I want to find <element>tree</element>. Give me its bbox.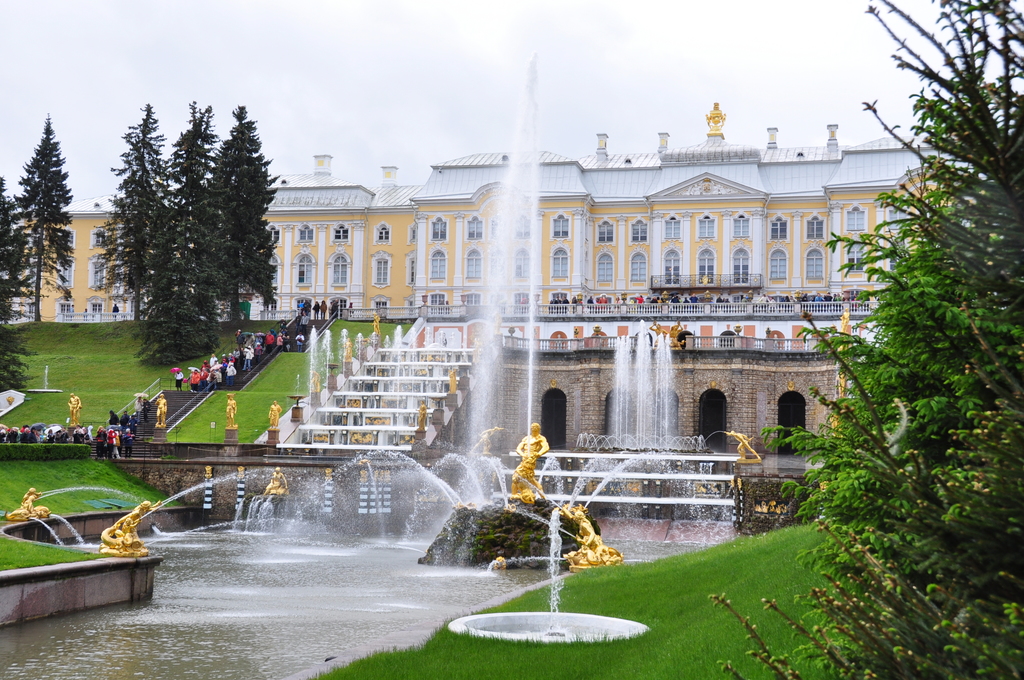
[x1=93, y1=102, x2=279, y2=378].
